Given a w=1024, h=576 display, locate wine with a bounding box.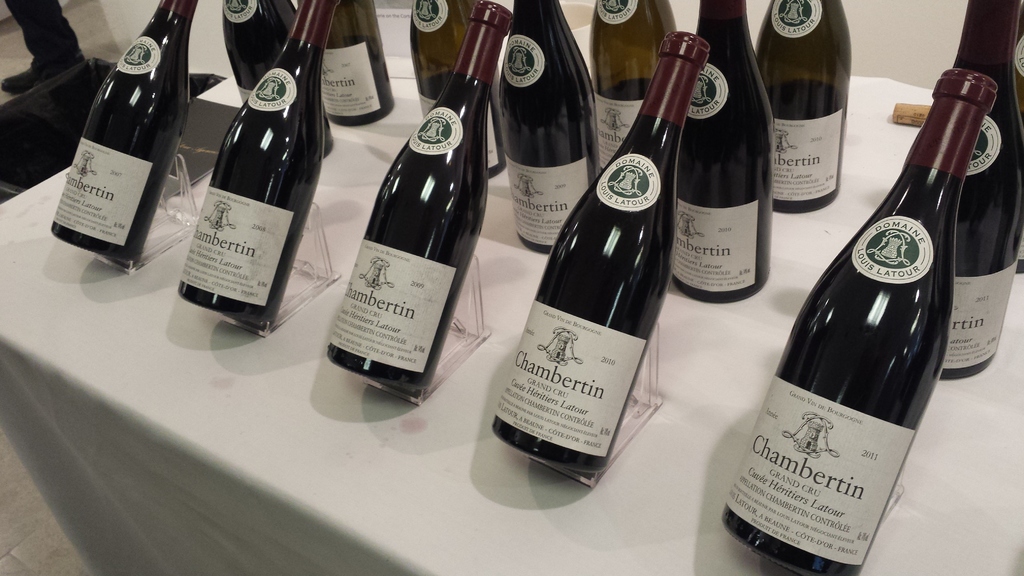
Located: detection(757, 0, 852, 218).
